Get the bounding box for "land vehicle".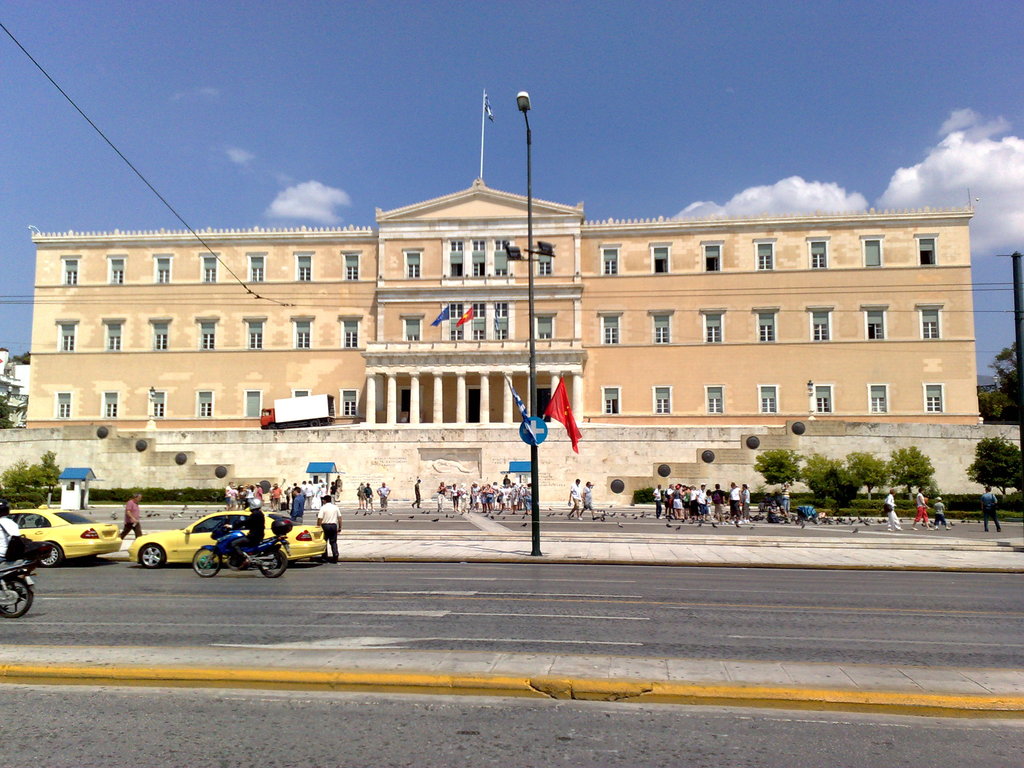
{"left": 191, "top": 518, "right": 293, "bottom": 579}.
